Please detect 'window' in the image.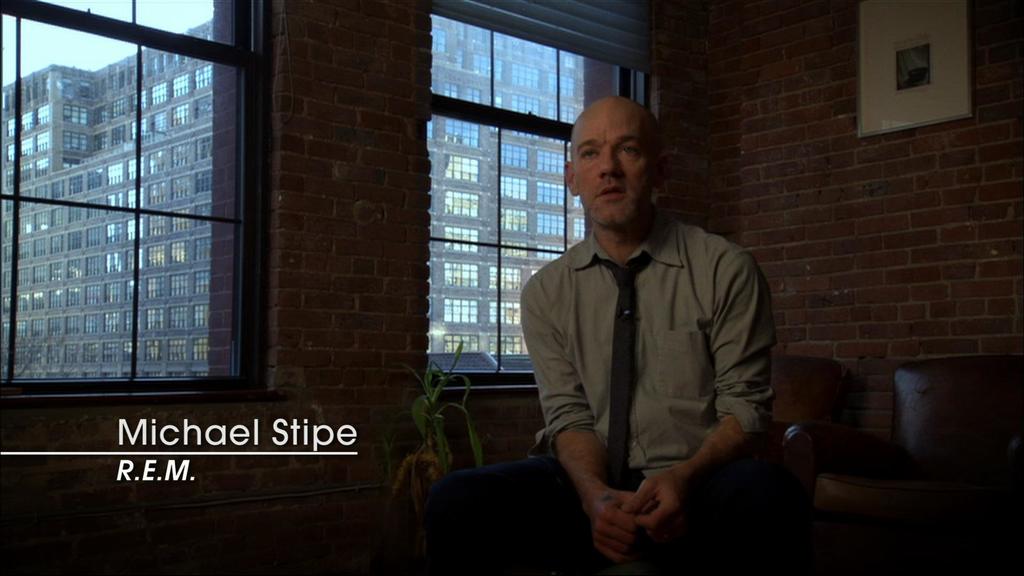
l=502, t=144, r=532, b=175.
